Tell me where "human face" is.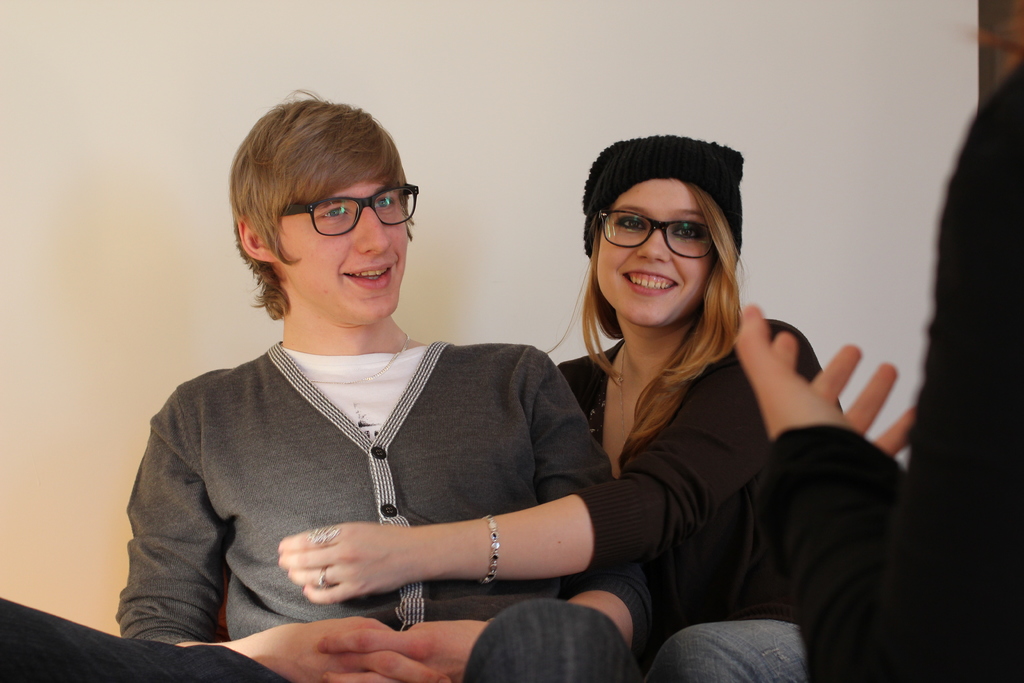
"human face" is at BBox(273, 152, 409, 322).
